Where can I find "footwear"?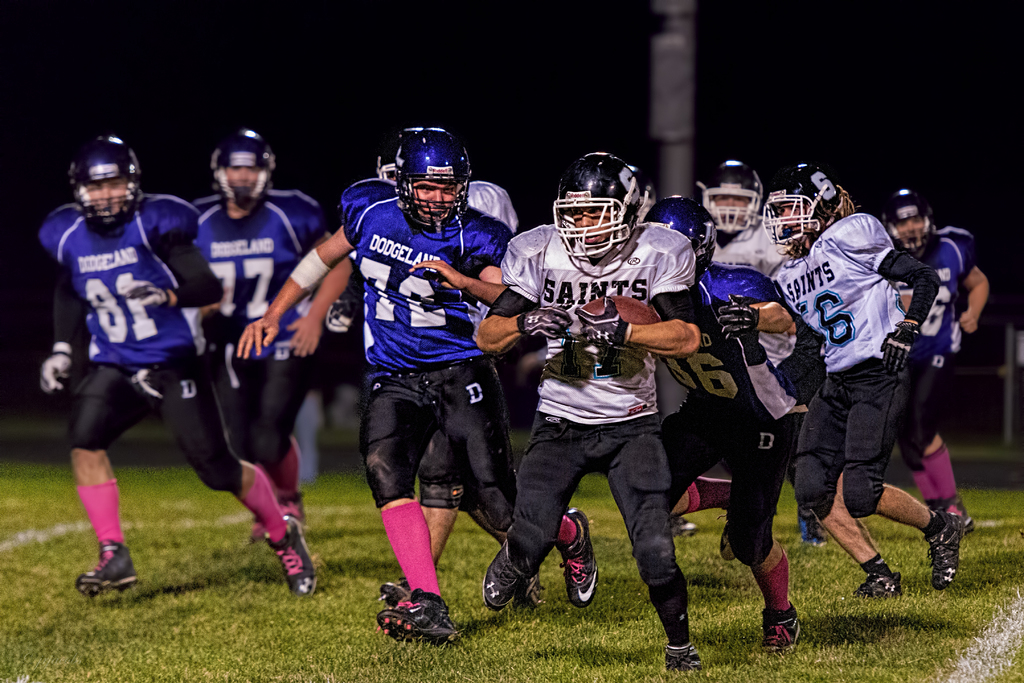
You can find it at 477,533,538,613.
